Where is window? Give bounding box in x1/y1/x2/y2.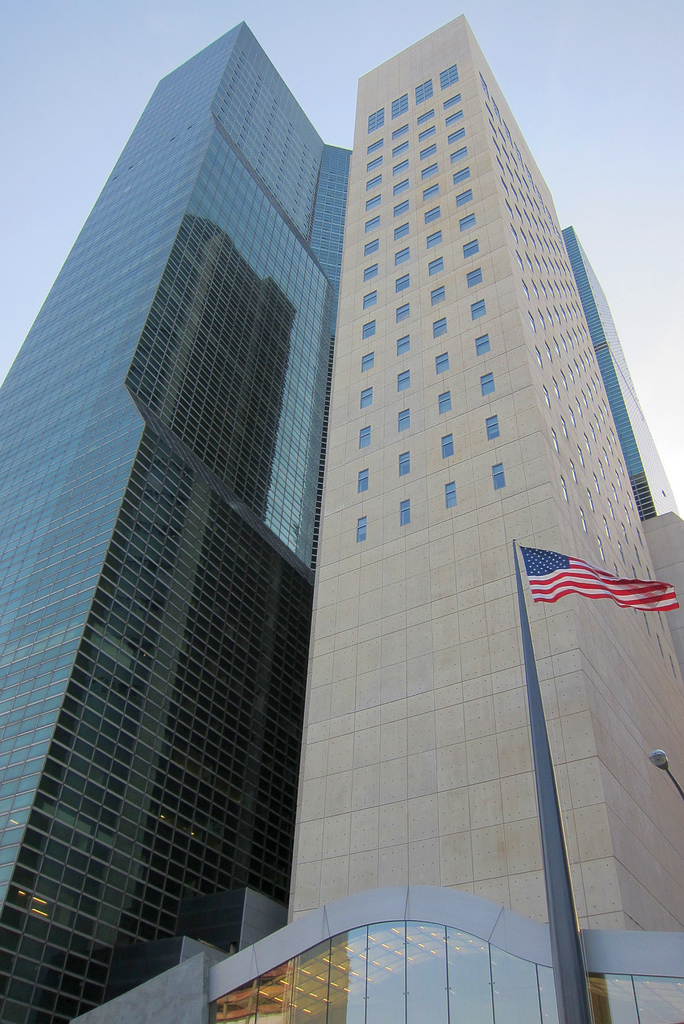
430/254/445/276.
